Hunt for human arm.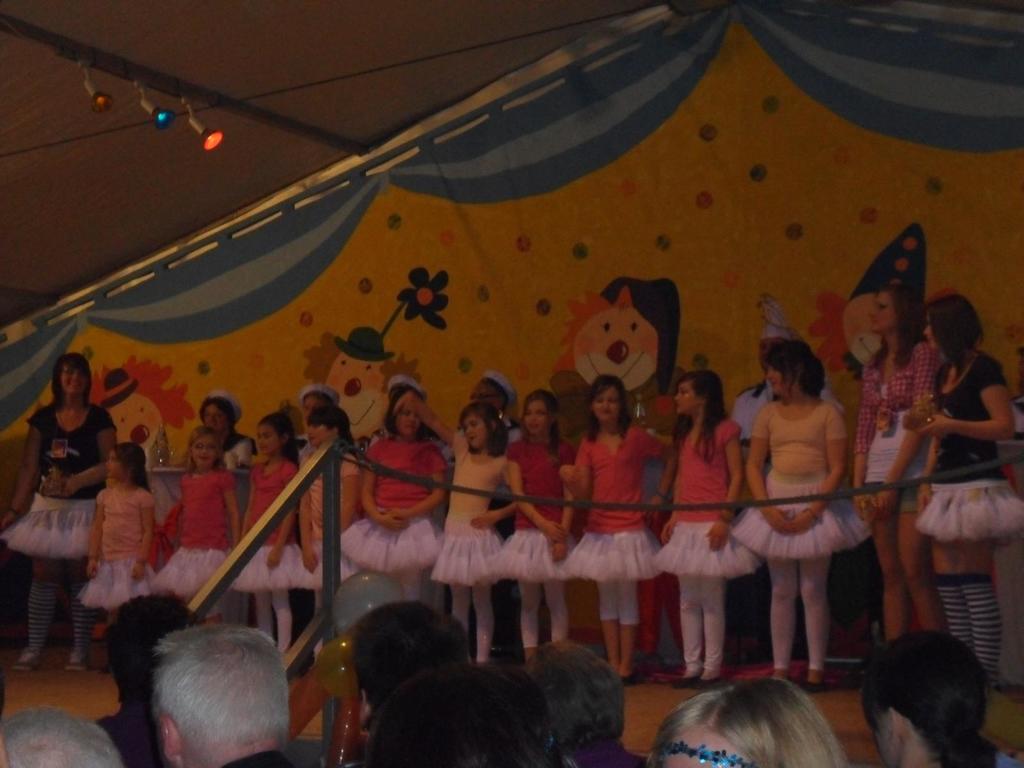
Hunted down at {"left": 62, "top": 412, "right": 122, "bottom": 488}.
